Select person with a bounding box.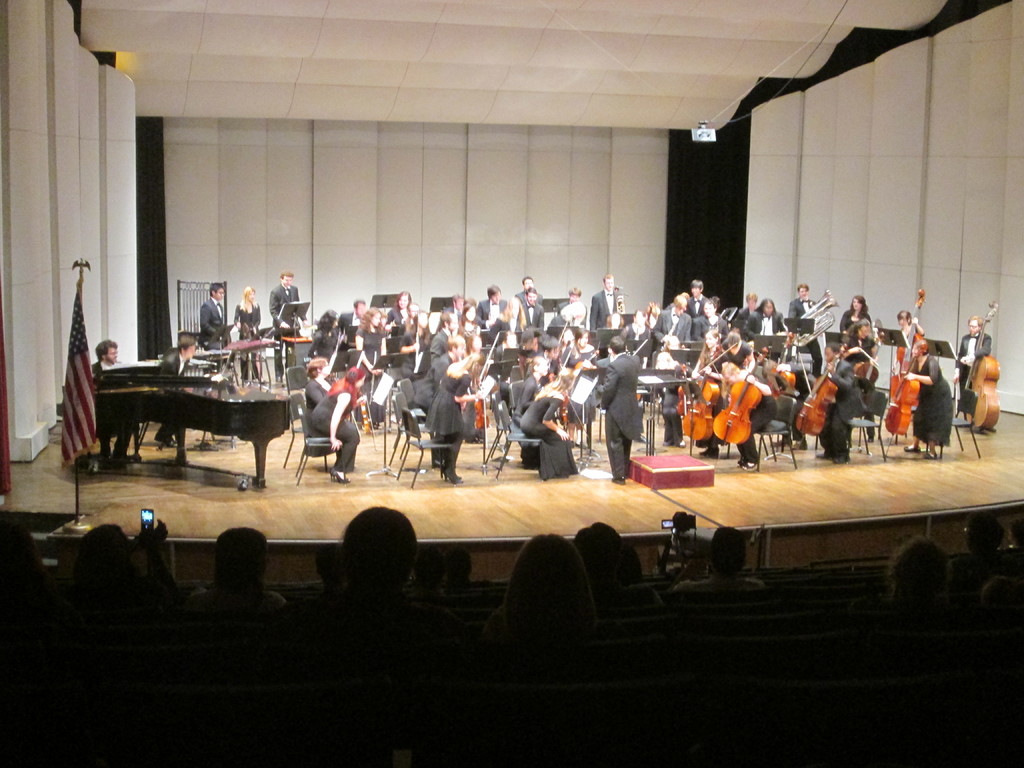
(x1=822, y1=343, x2=867, y2=467).
